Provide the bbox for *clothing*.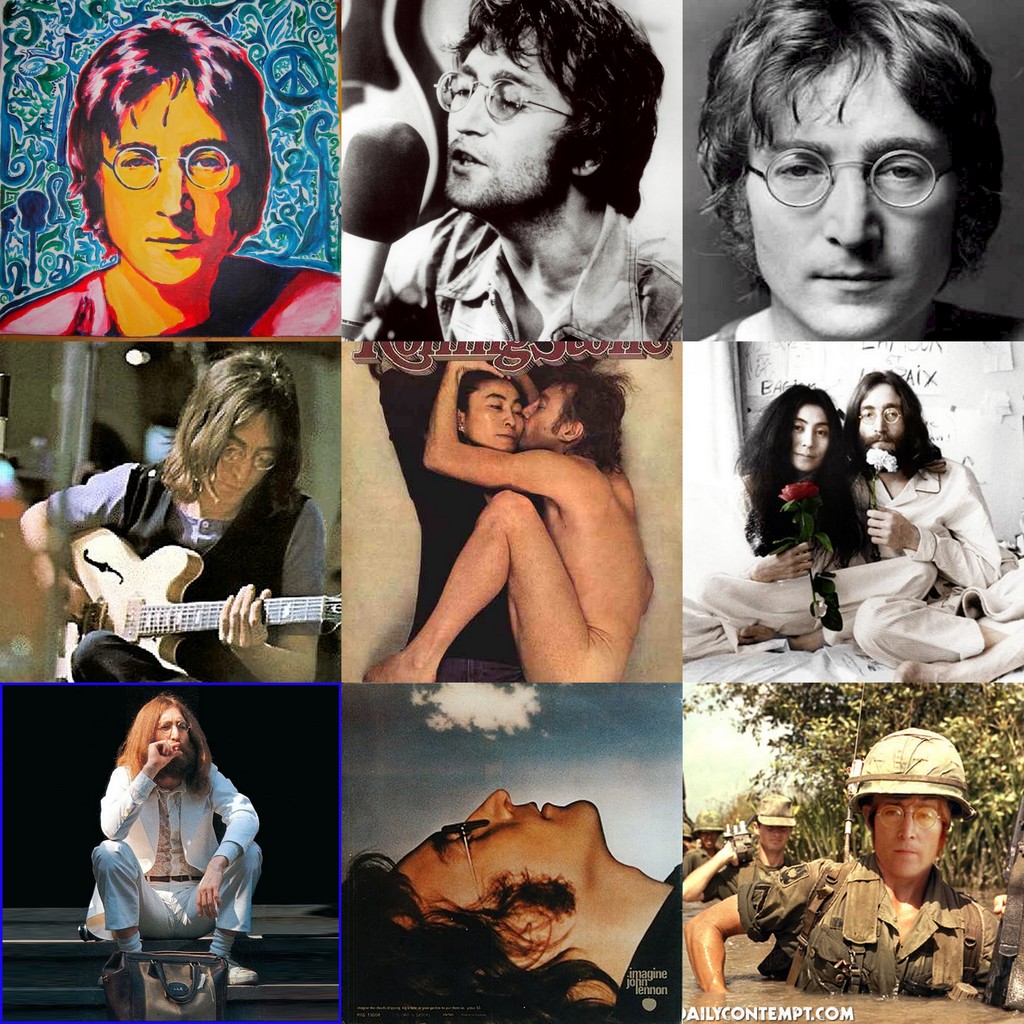
x1=704, y1=302, x2=1023, y2=346.
